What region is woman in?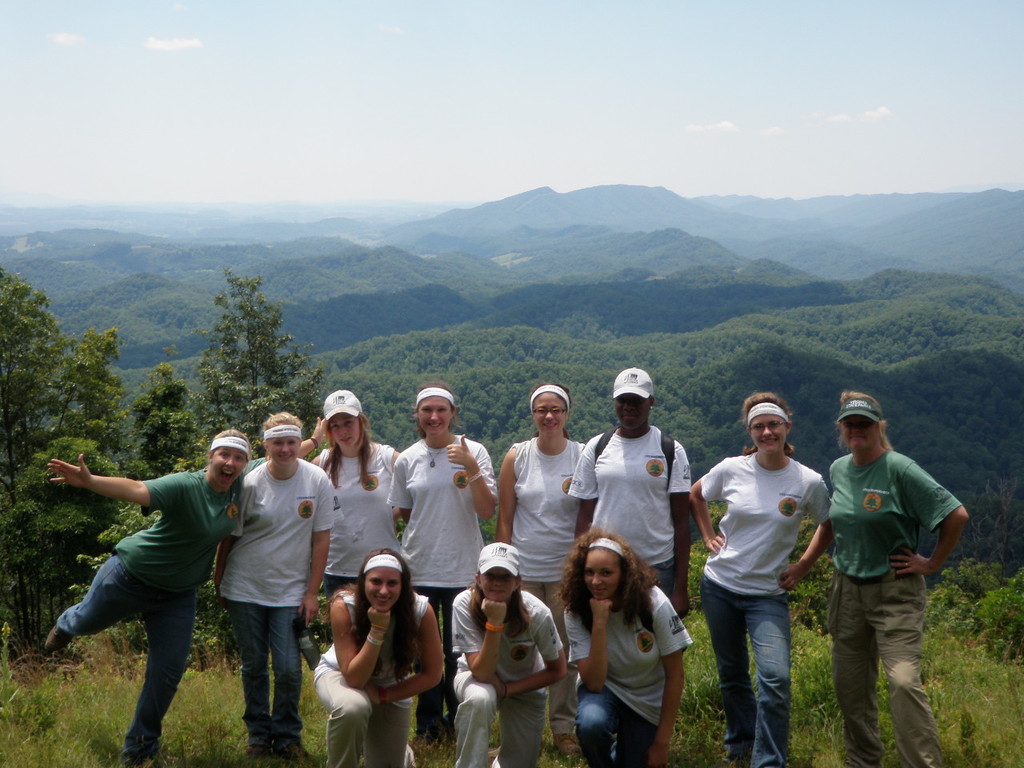
<region>823, 390, 971, 767</region>.
